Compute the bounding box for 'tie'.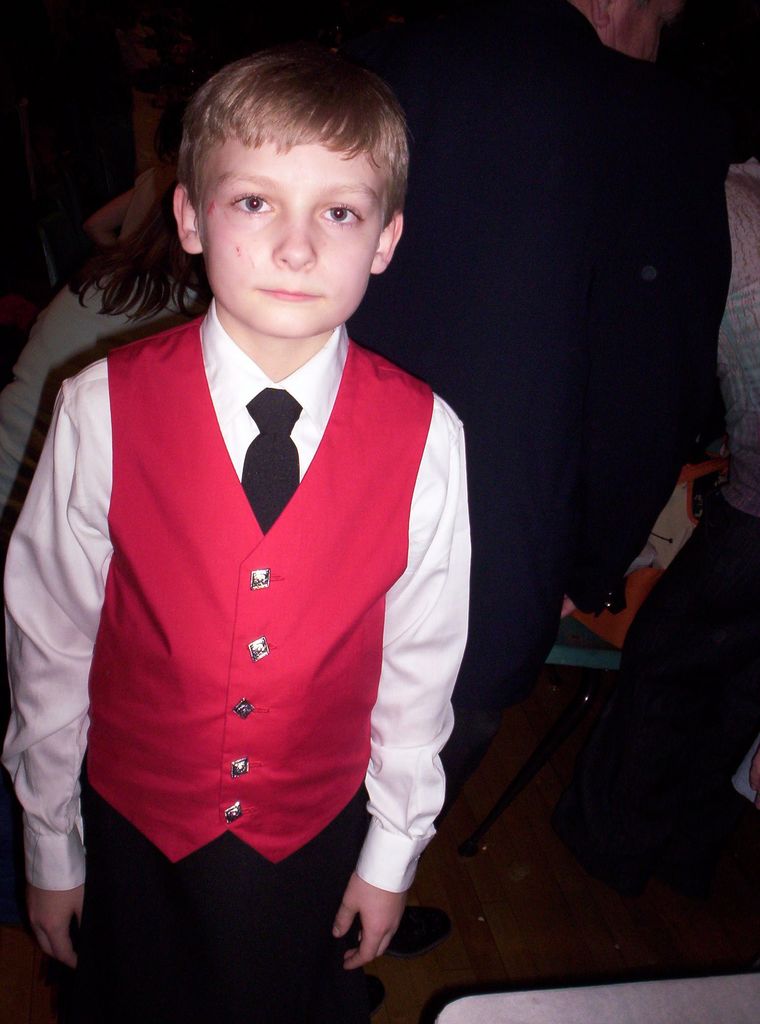
locate(244, 386, 303, 537).
